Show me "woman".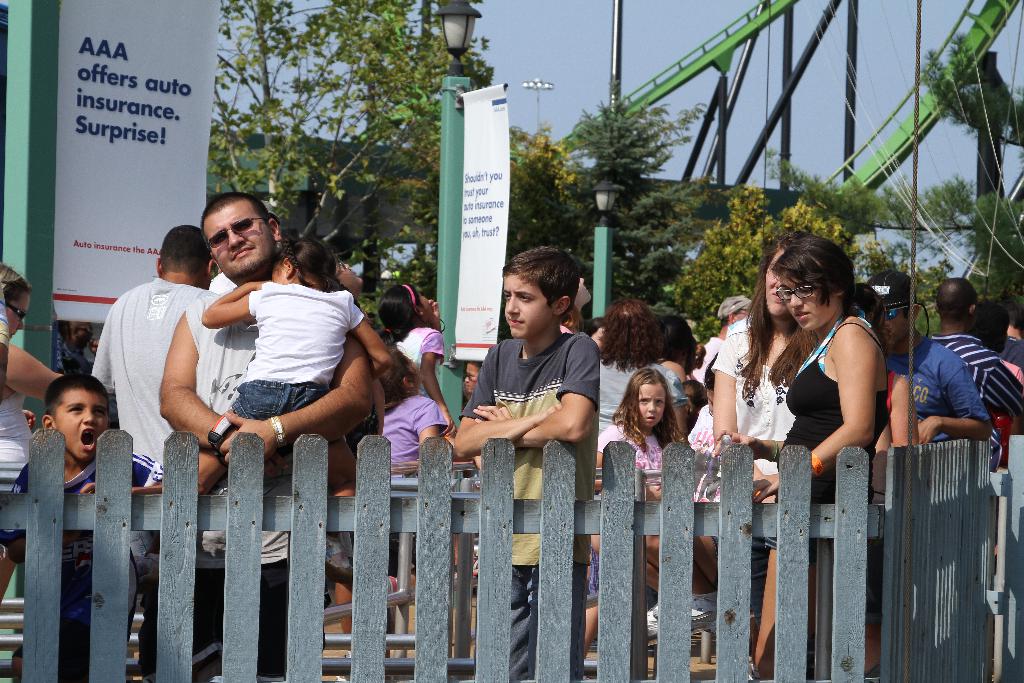
"woman" is here: pyautogui.locateOnScreen(707, 233, 886, 682).
